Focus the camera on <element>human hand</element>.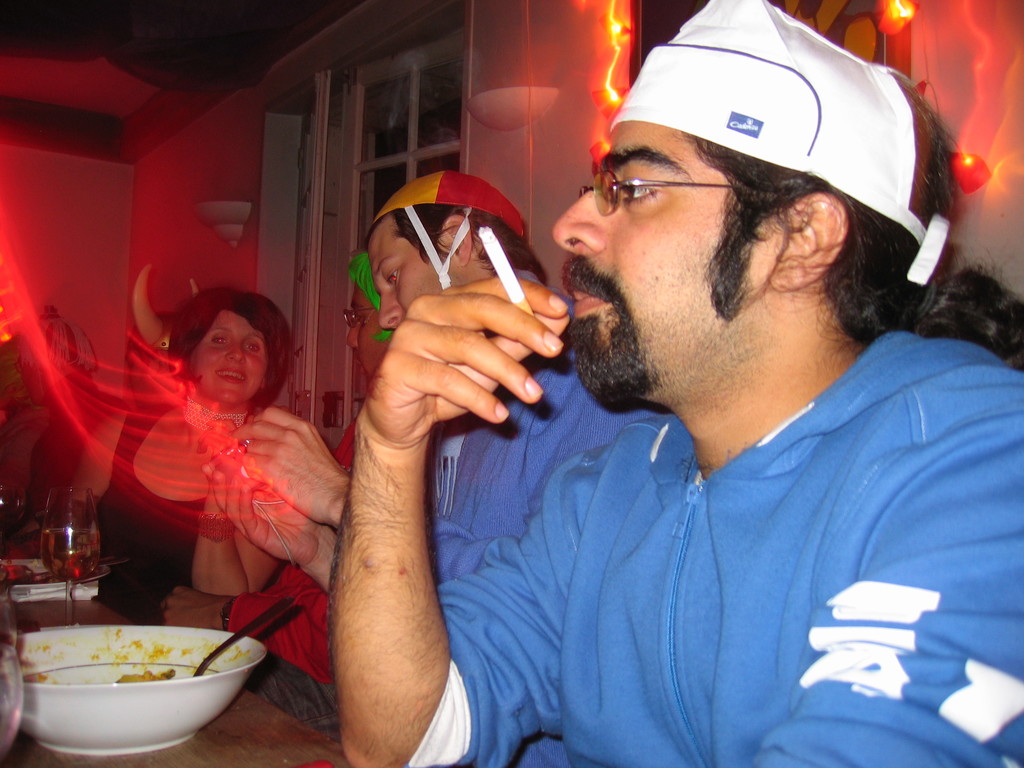
Focus region: {"left": 202, "top": 461, "right": 319, "bottom": 569}.
